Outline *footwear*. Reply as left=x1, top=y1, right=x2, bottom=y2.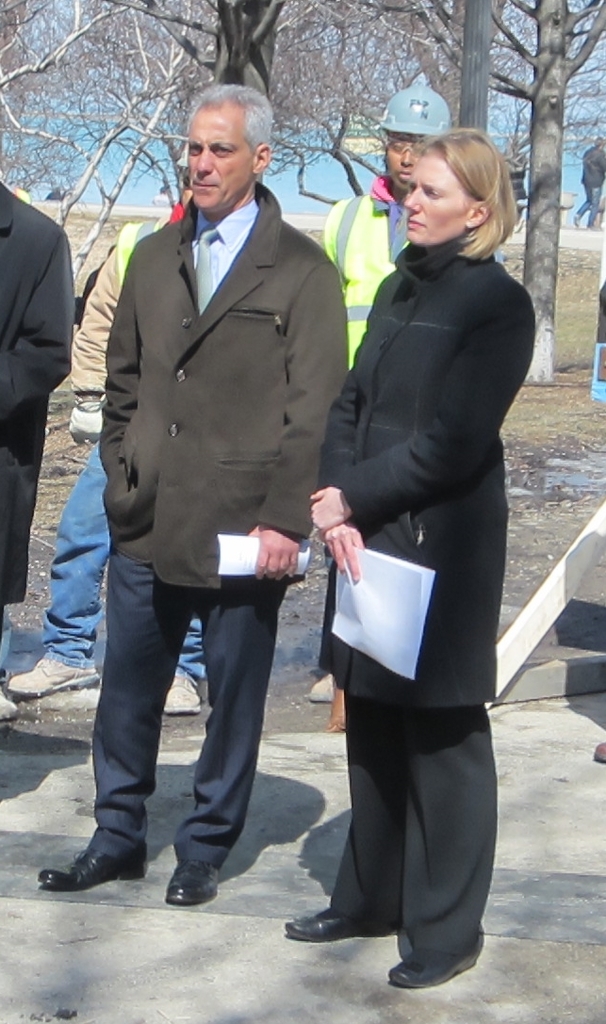
left=308, top=672, right=335, bottom=703.
